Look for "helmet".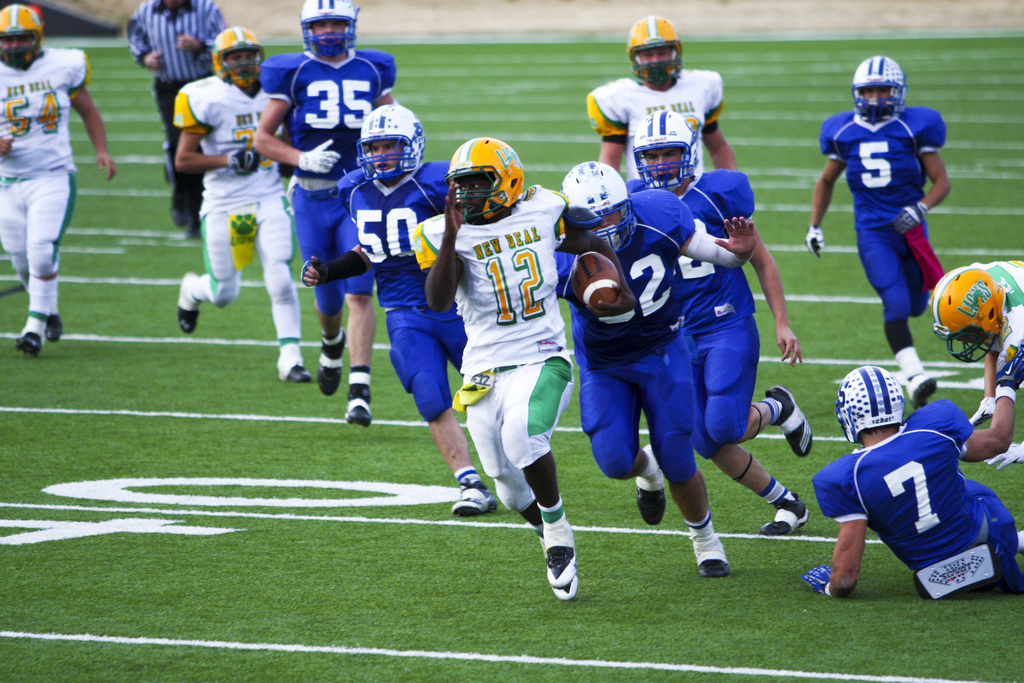
Found: x1=850, y1=54, x2=908, y2=124.
